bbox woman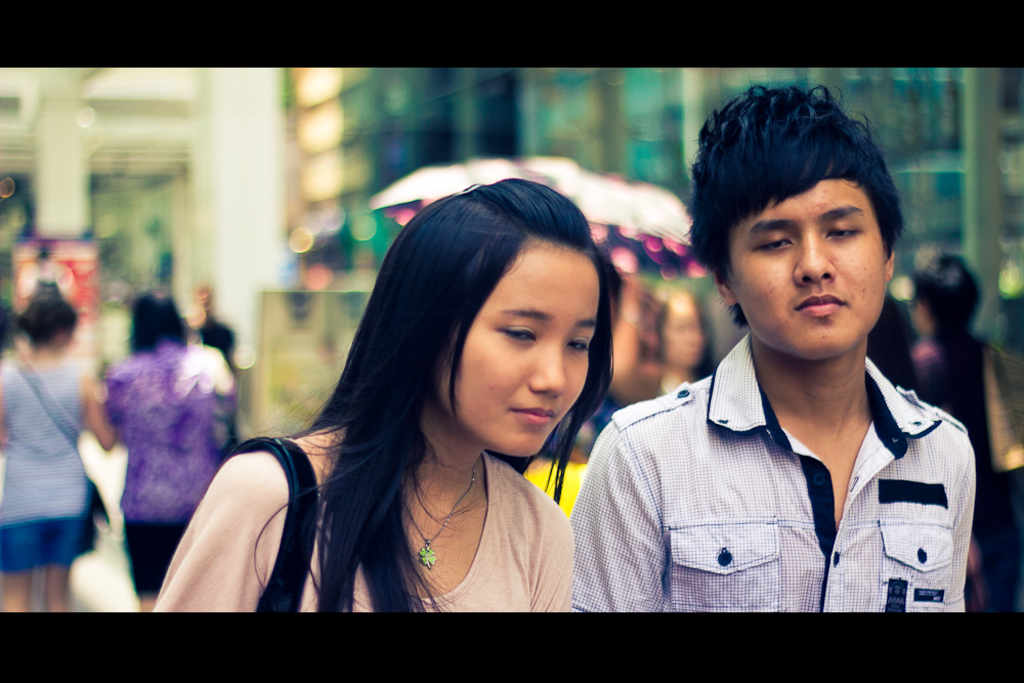
l=0, t=279, r=115, b=615
